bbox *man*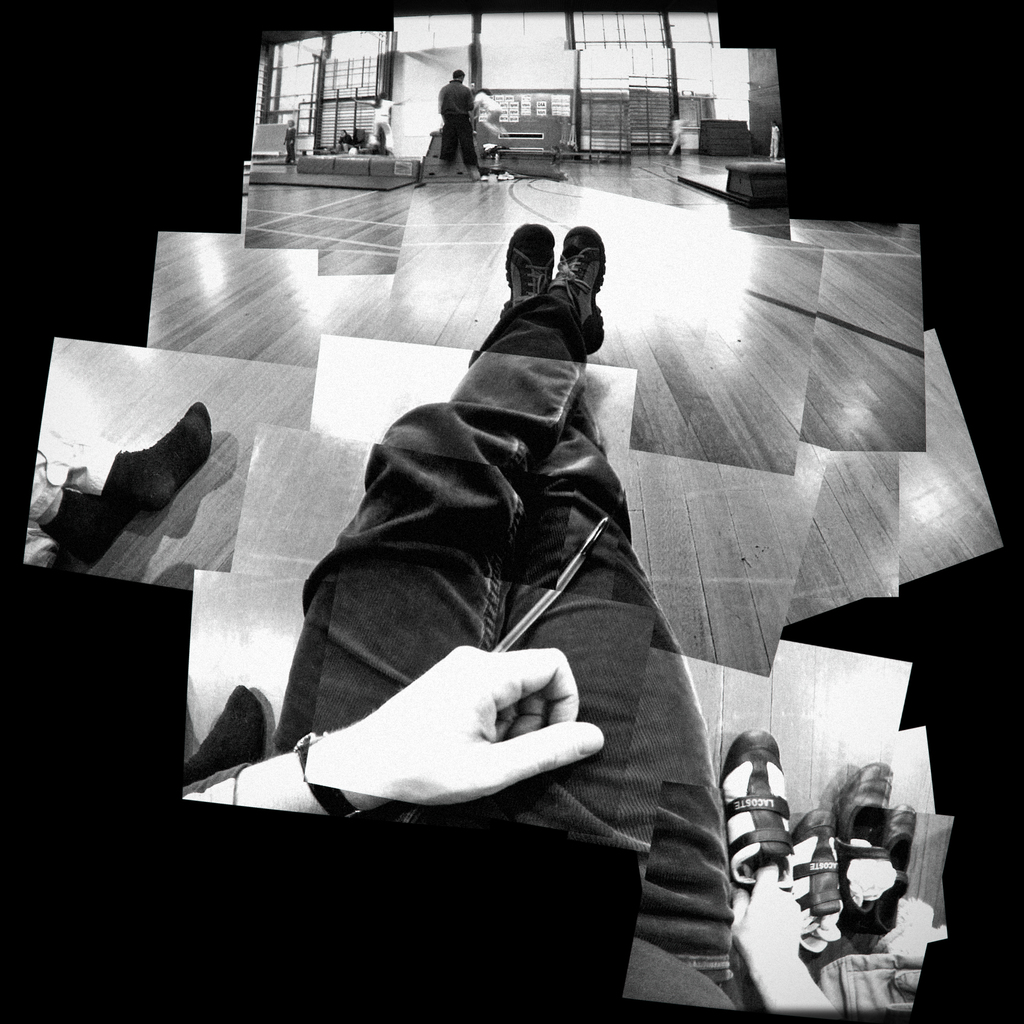
[x1=29, y1=397, x2=215, y2=563]
